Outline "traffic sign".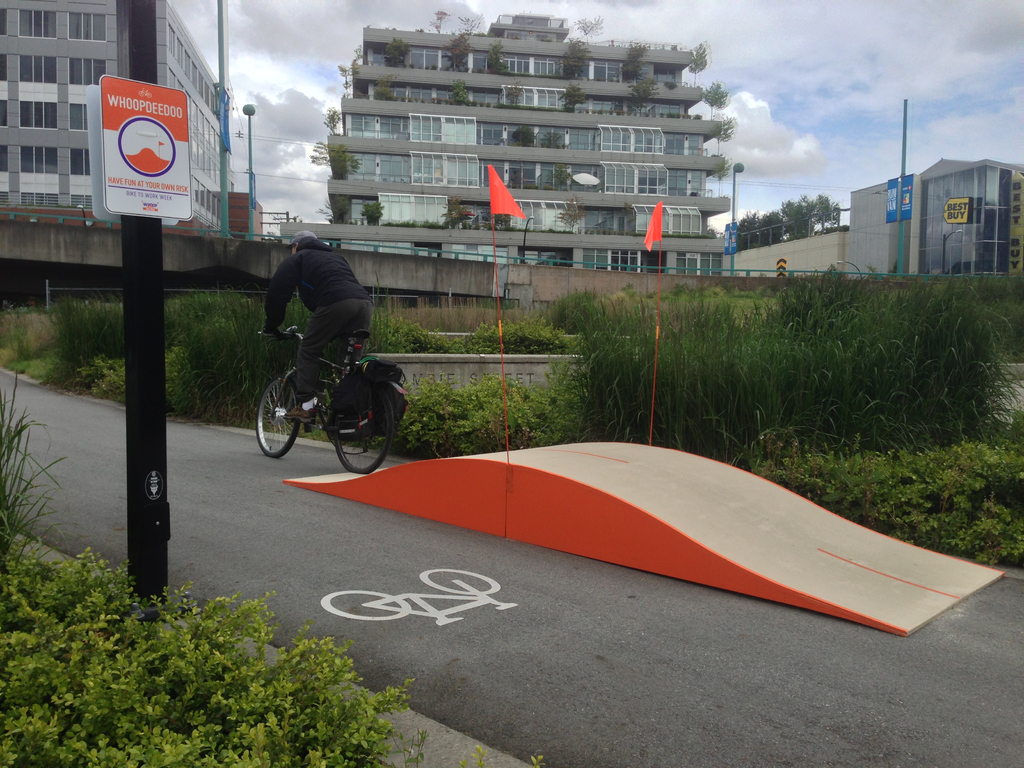
Outline: {"x1": 100, "y1": 70, "x2": 191, "y2": 219}.
